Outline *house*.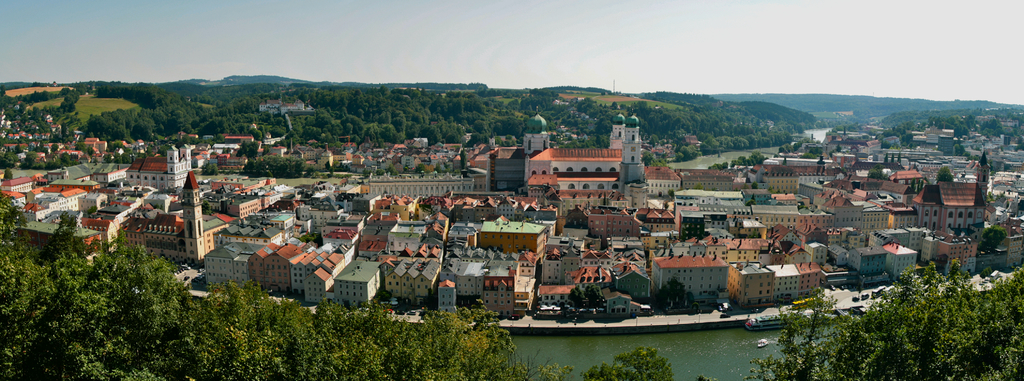
Outline: x1=650 y1=253 x2=728 y2=311.
